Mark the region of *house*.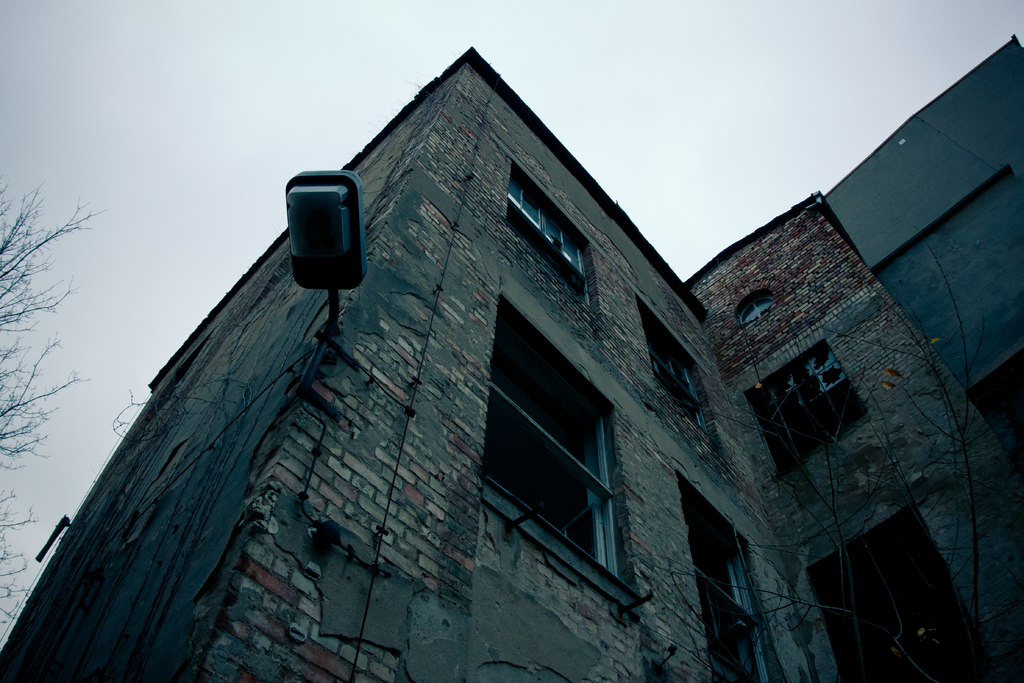
Region: [left=106, top=54, right=994, bottom=682].
